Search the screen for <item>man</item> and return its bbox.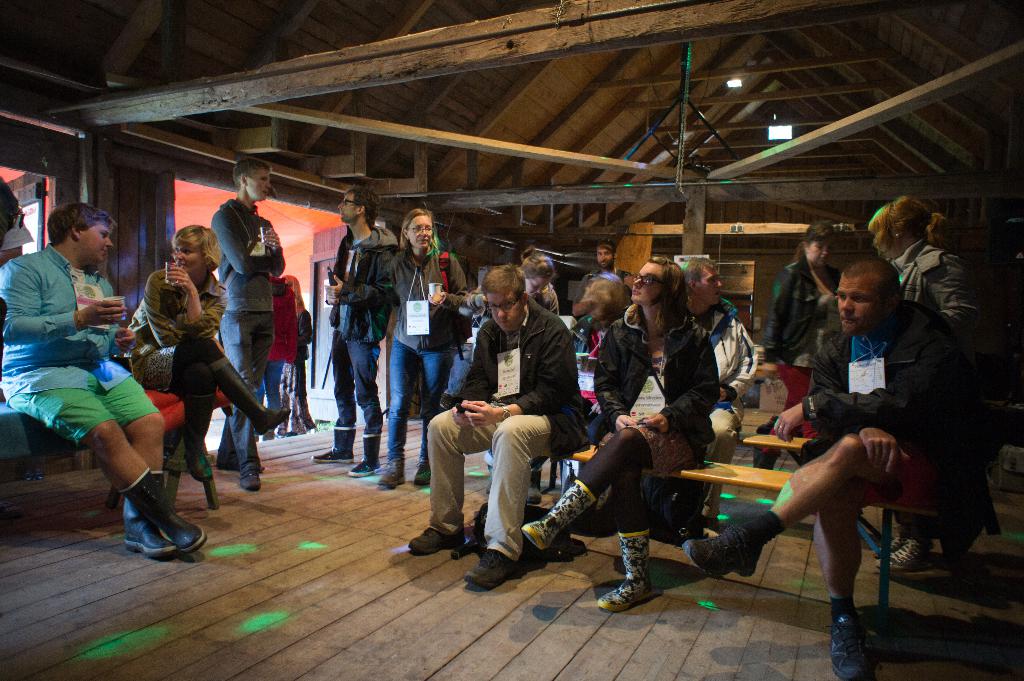
Found: {"left": 323, "top": 188, "right": 399, "bottom": 478}.
